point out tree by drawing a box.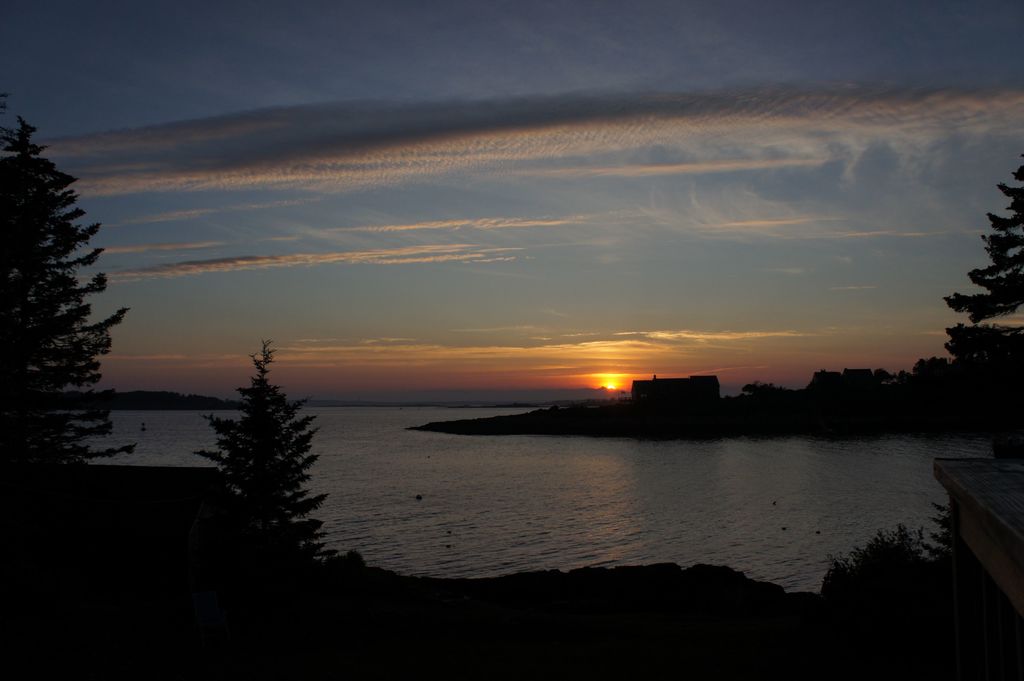
box(944, 154, 1023, 322).
